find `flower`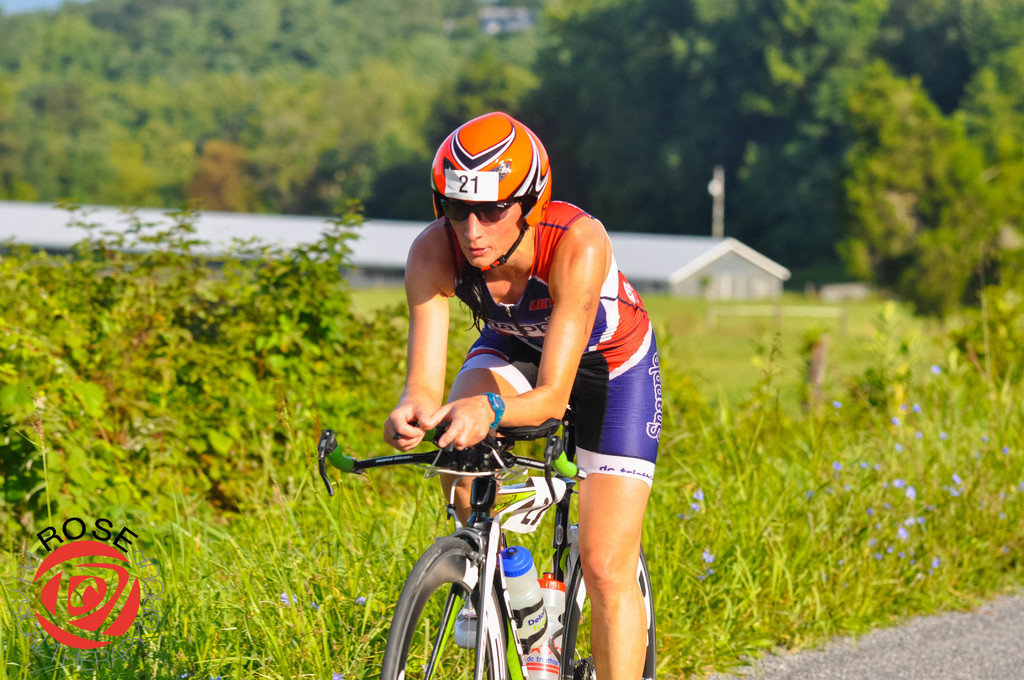
(278, 595, 294, 613)
